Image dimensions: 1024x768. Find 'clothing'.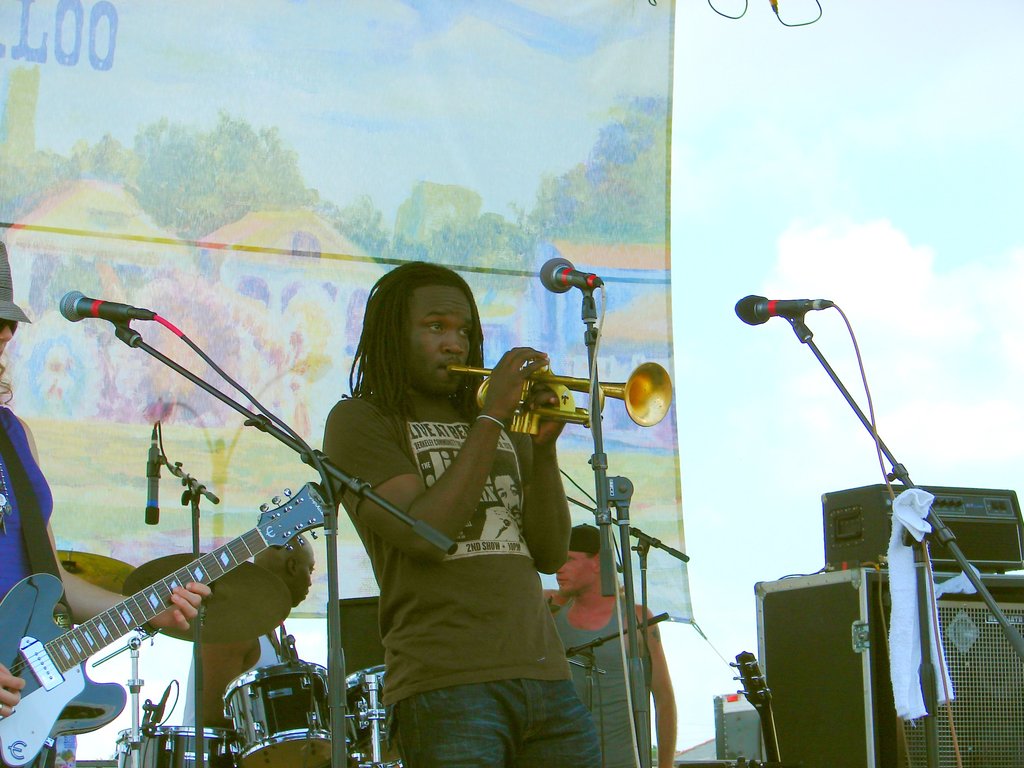
{"x1": 0, "y1": 401, "x2": 52, "y2": 767}.
